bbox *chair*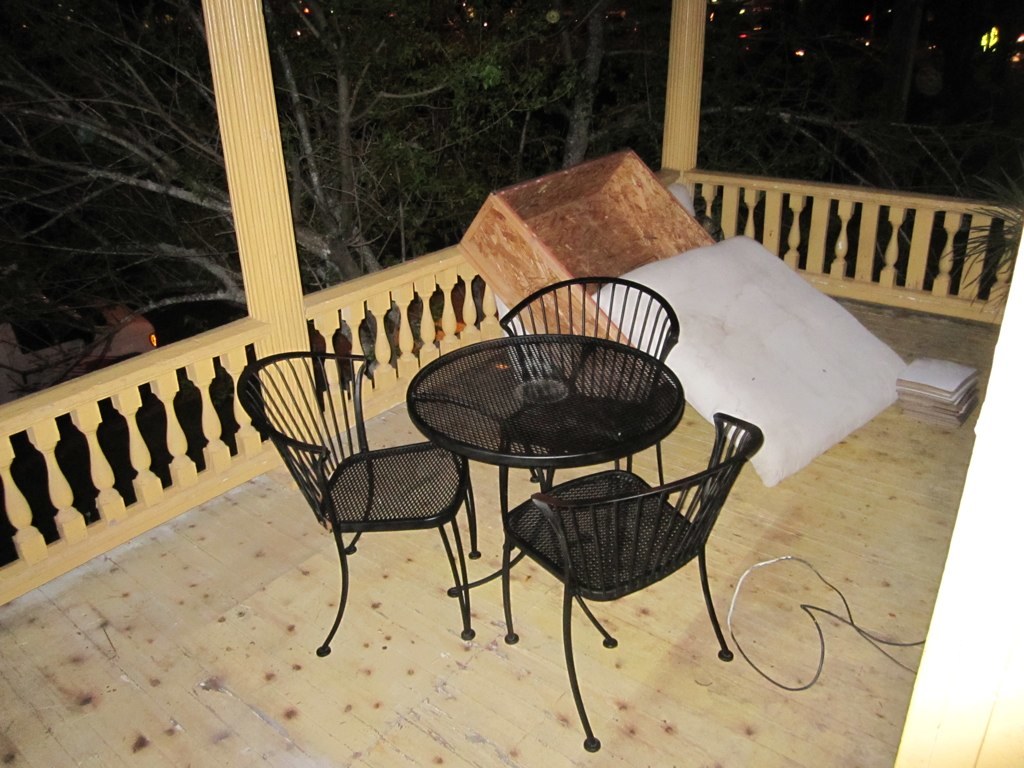
box(501, 413, 767, 750)
